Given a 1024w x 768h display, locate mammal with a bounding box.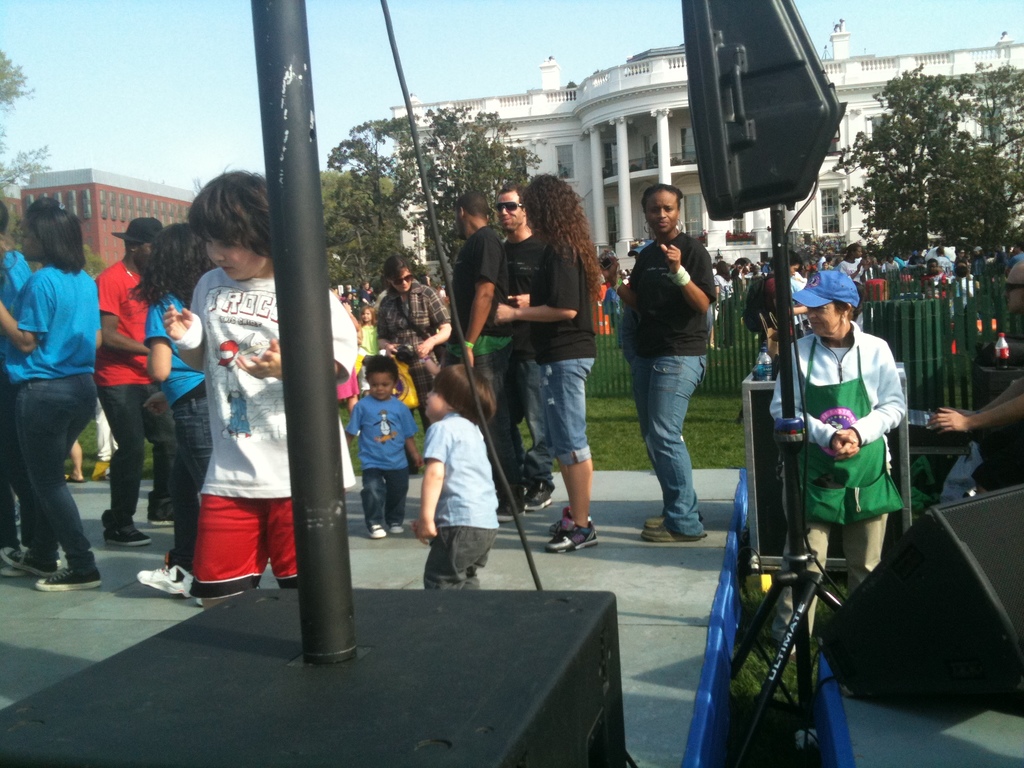
Located: left=496, top=180, right=557, bottom=511.
